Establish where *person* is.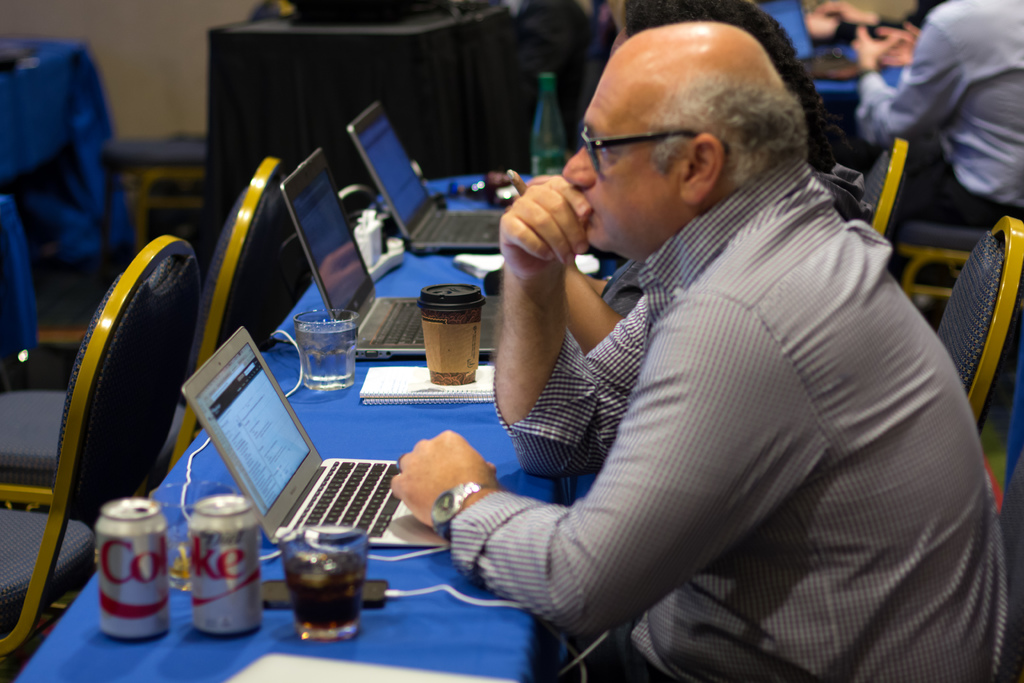
Established at bbox=(801, 0, 919, 37).
